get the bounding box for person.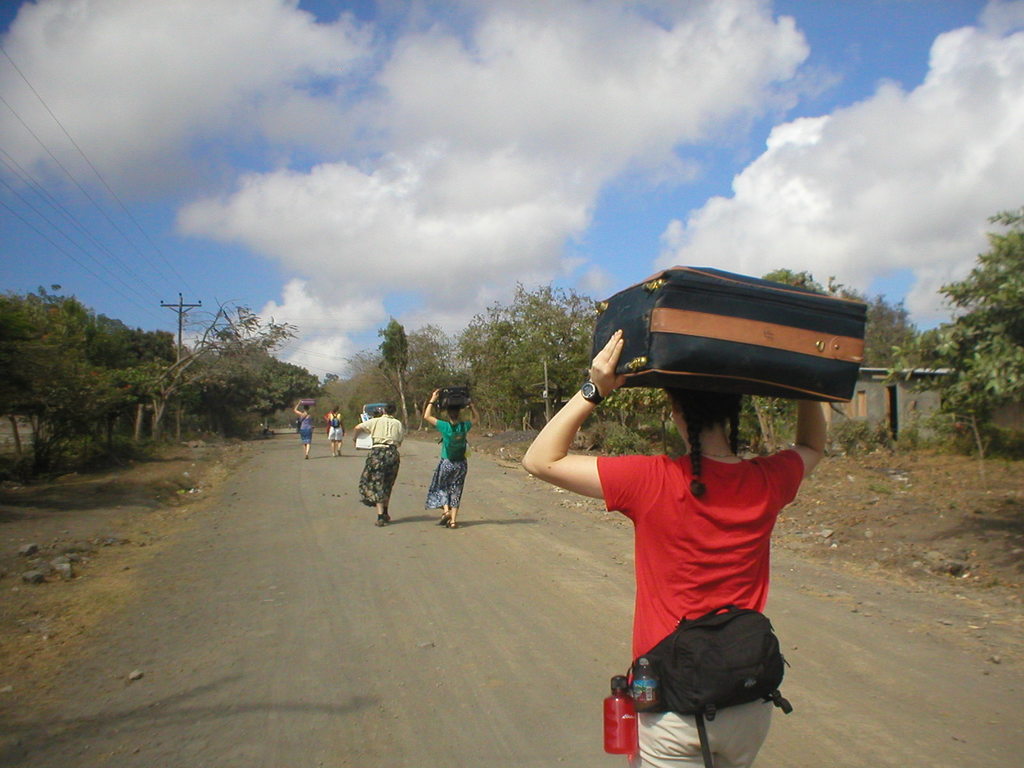
rect(320, 402, 349, 452).
